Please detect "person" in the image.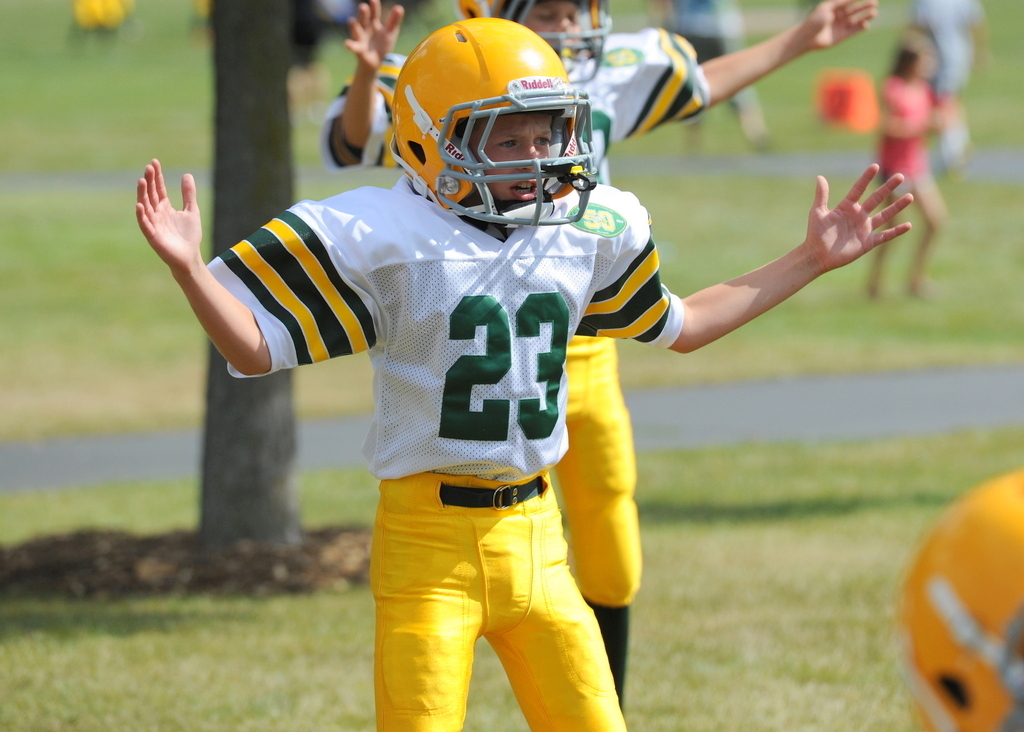
(left=350, top=0, right=882, bottom=714).
